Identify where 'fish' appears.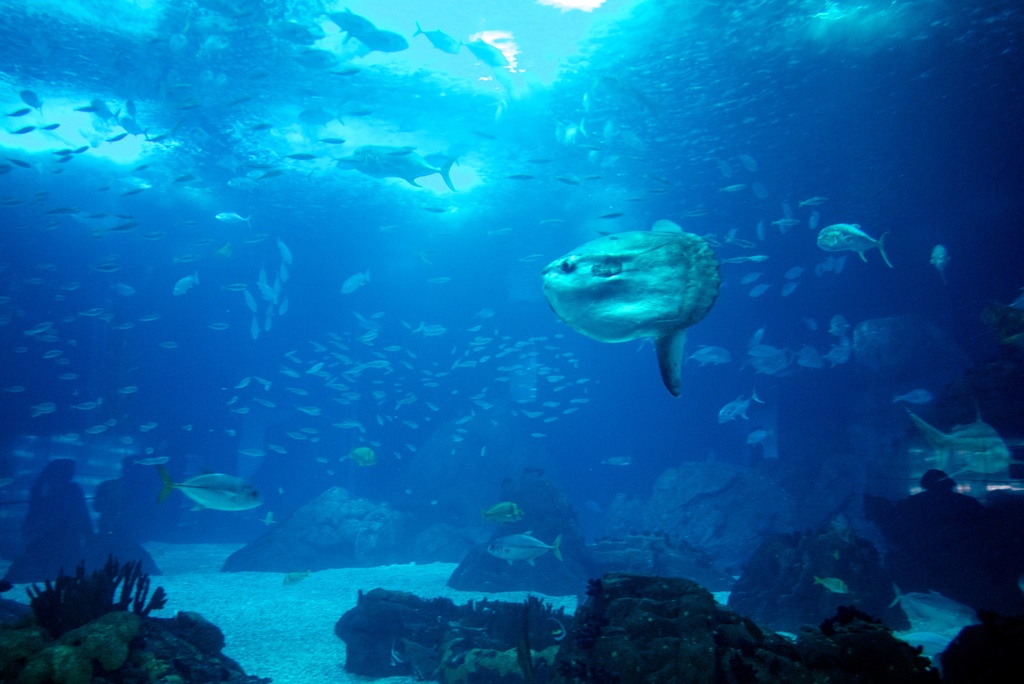
Appears at region(483, 528, 566, 566).
